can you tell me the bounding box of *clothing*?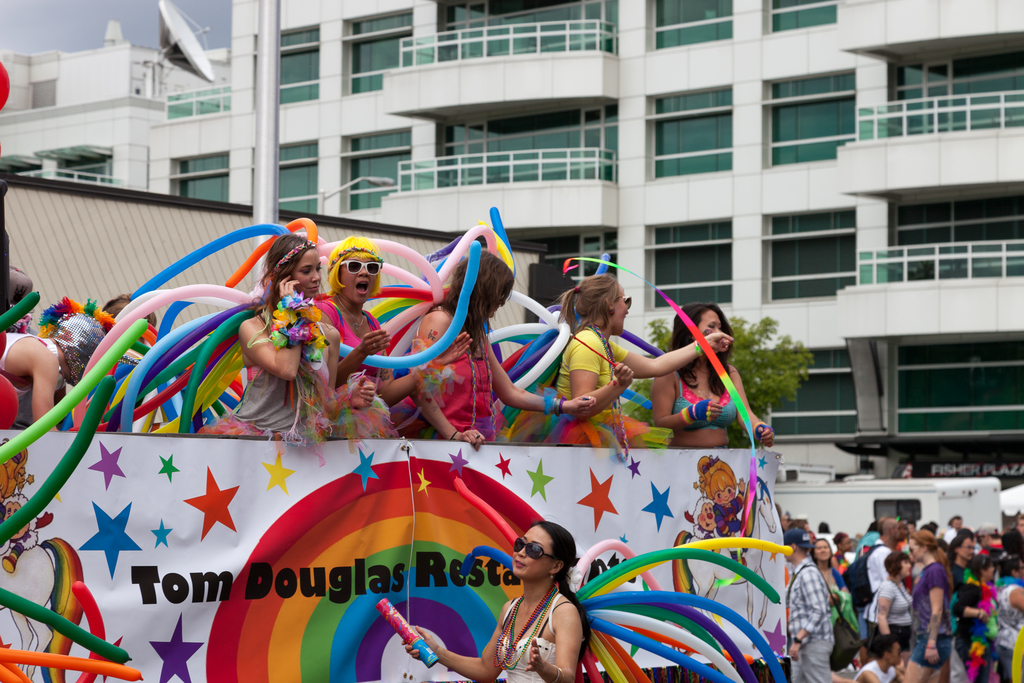
rect(423, 319, 502, 444).
